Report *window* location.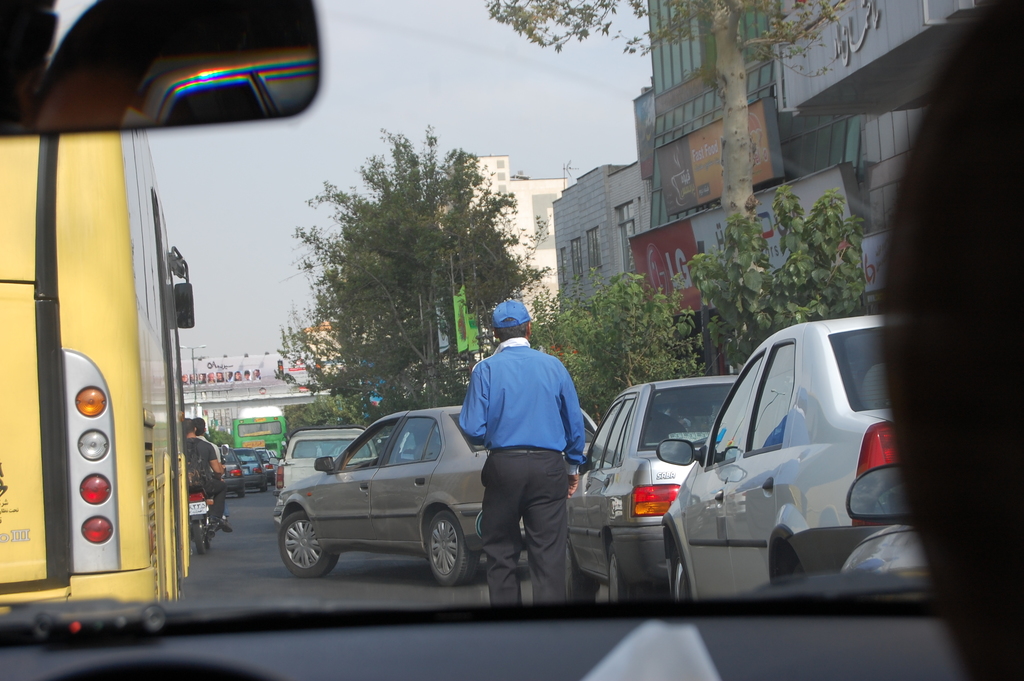
Report: [560,251,568,286].
